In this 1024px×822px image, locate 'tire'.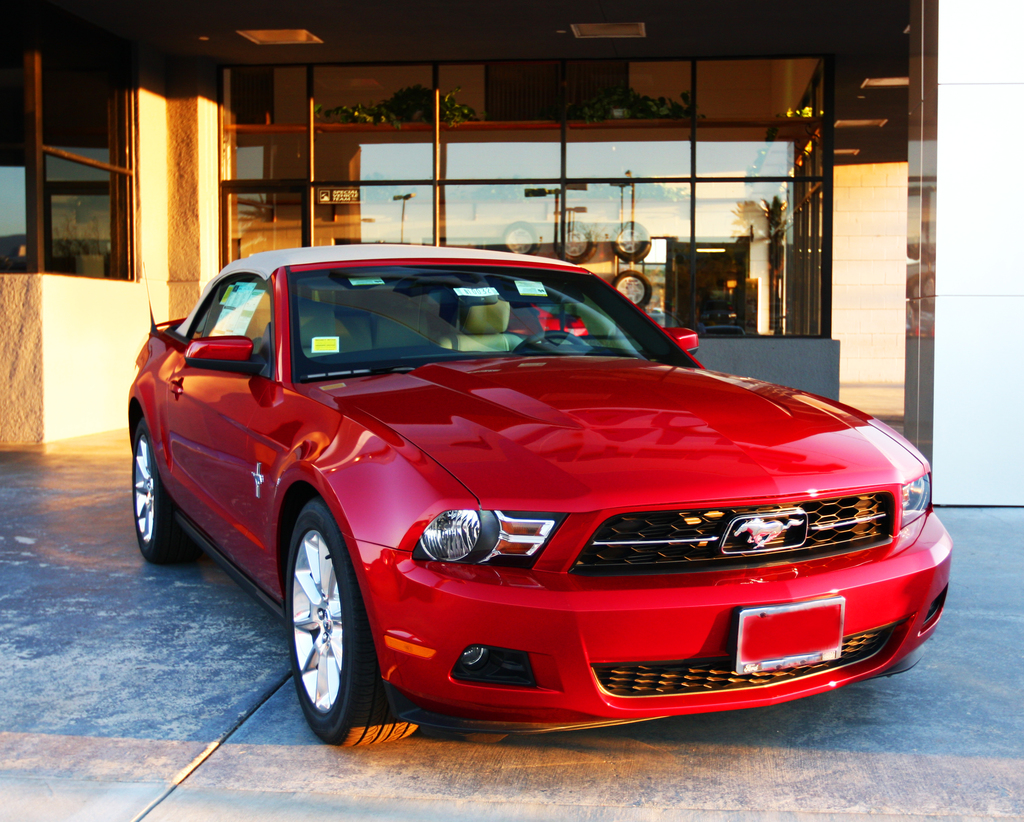
Bounding box: select_region(557, 220, 596, 262).
